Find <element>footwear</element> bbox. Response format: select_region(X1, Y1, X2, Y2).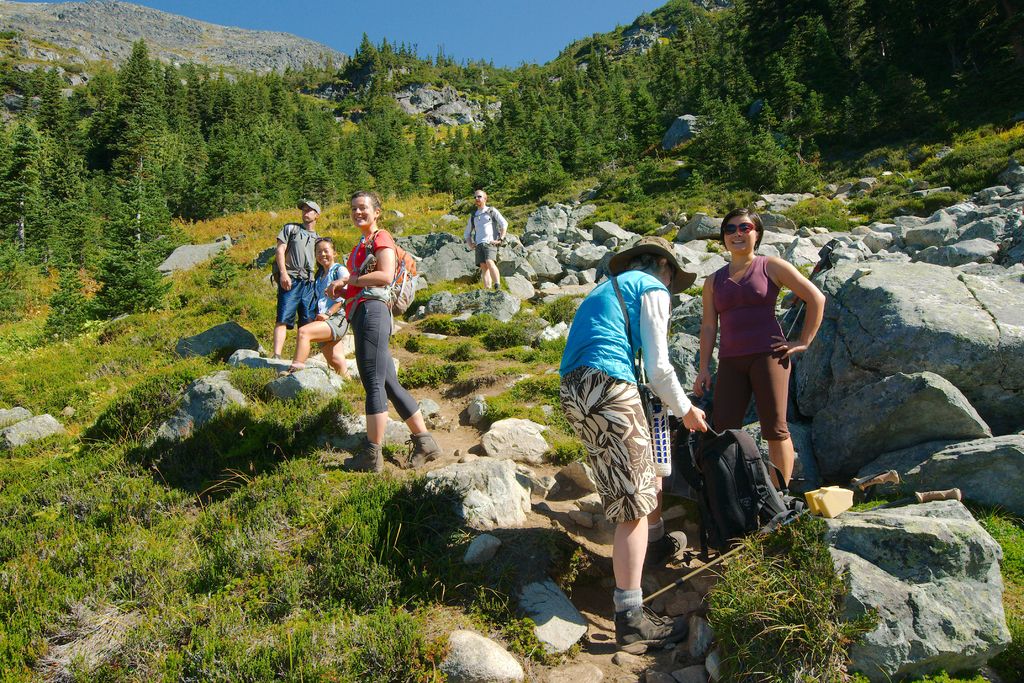
select_region(399, 433, 440, 472).
